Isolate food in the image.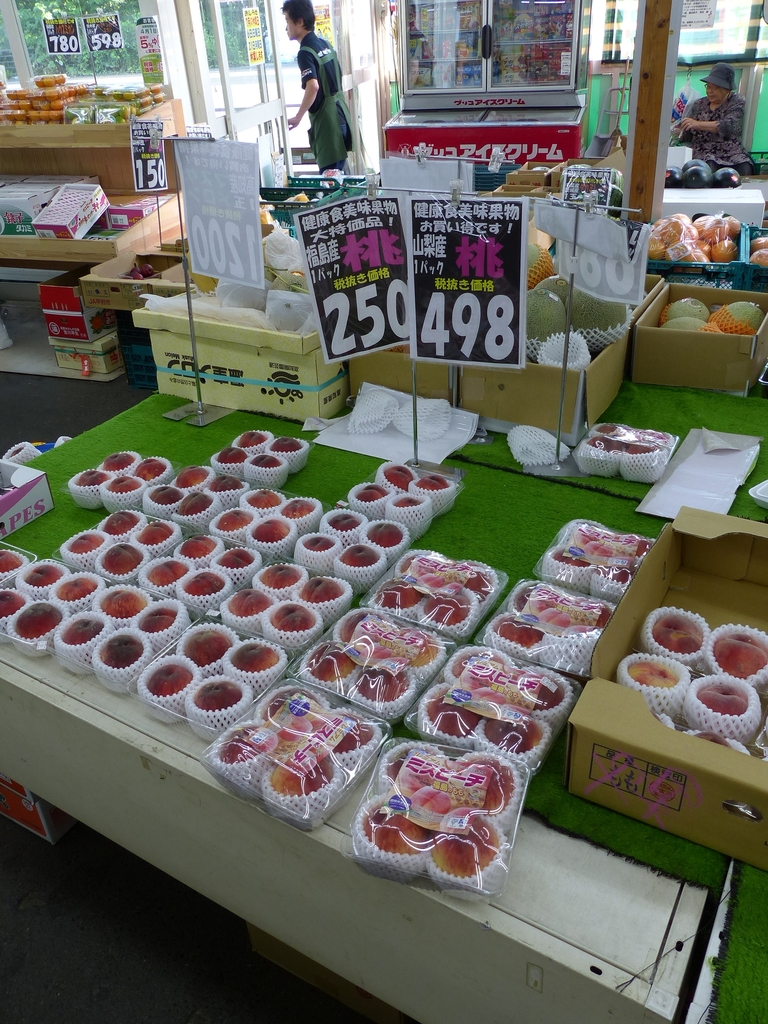
Isolated region: left=109, top=540, right=141, bottom=579.
